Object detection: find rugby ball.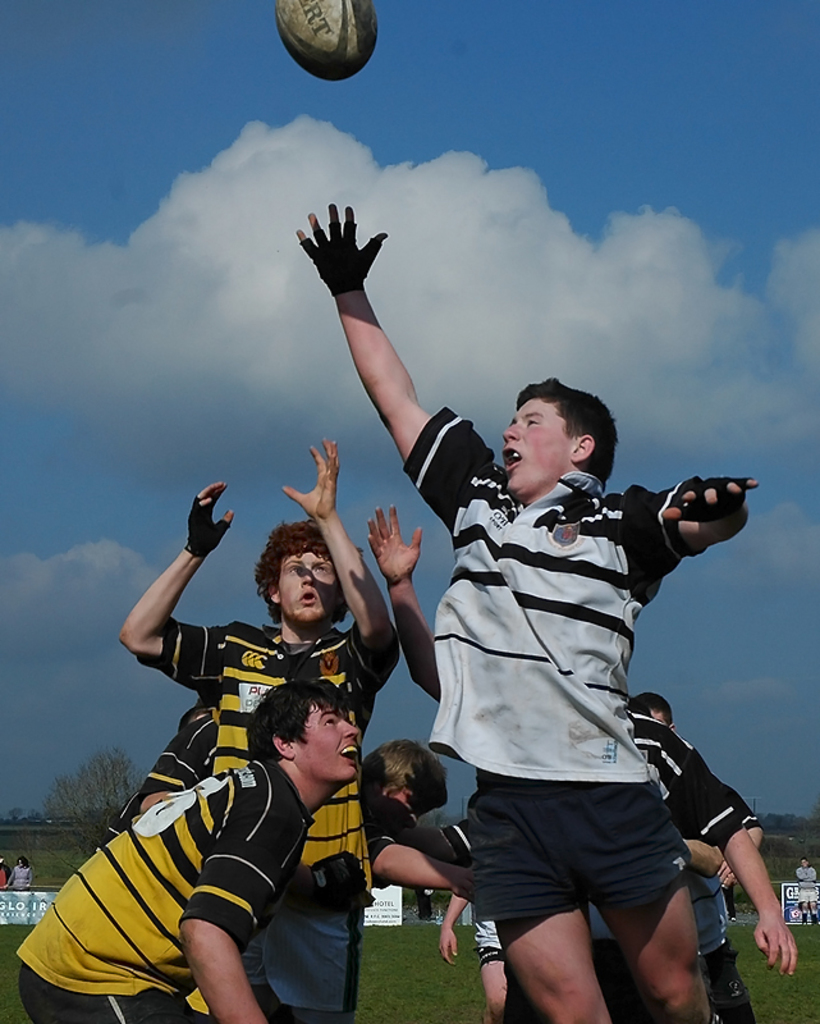
rect(274, 0, 379, 83).
